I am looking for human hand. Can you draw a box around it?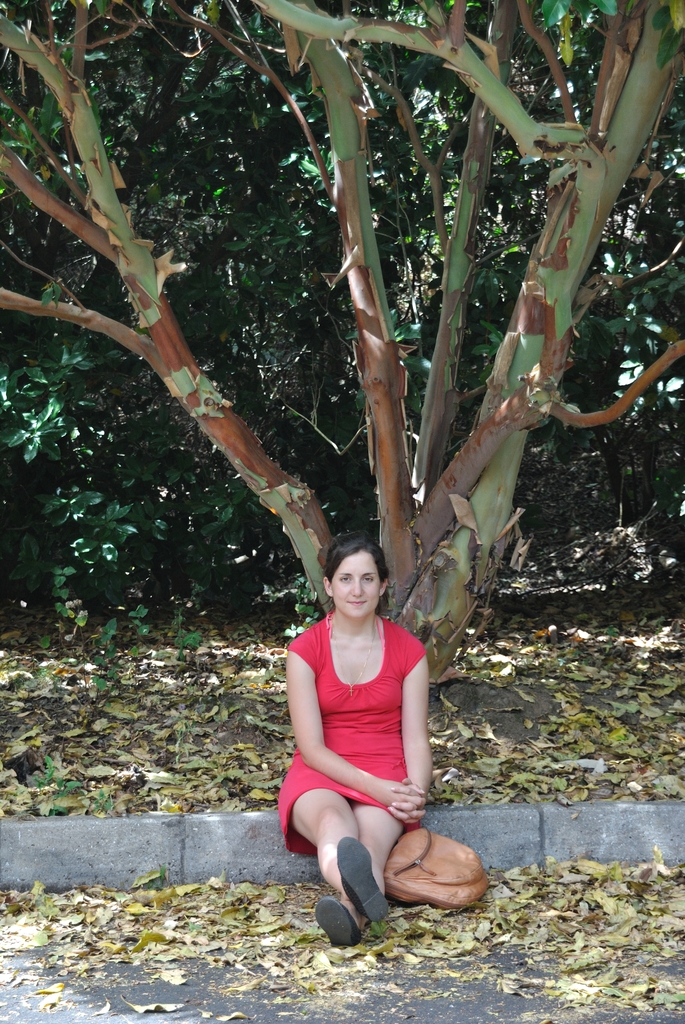
Sure, the bounding box is <box>385,780,429,830</box>.
